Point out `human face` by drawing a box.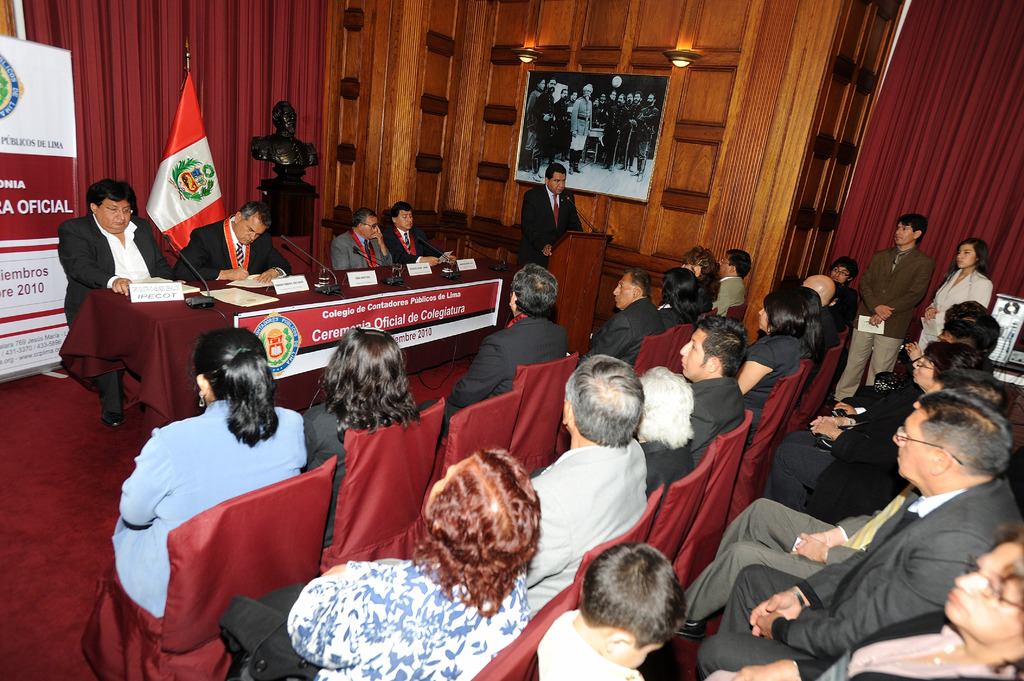
Rect(892, 407, 926, 476).
